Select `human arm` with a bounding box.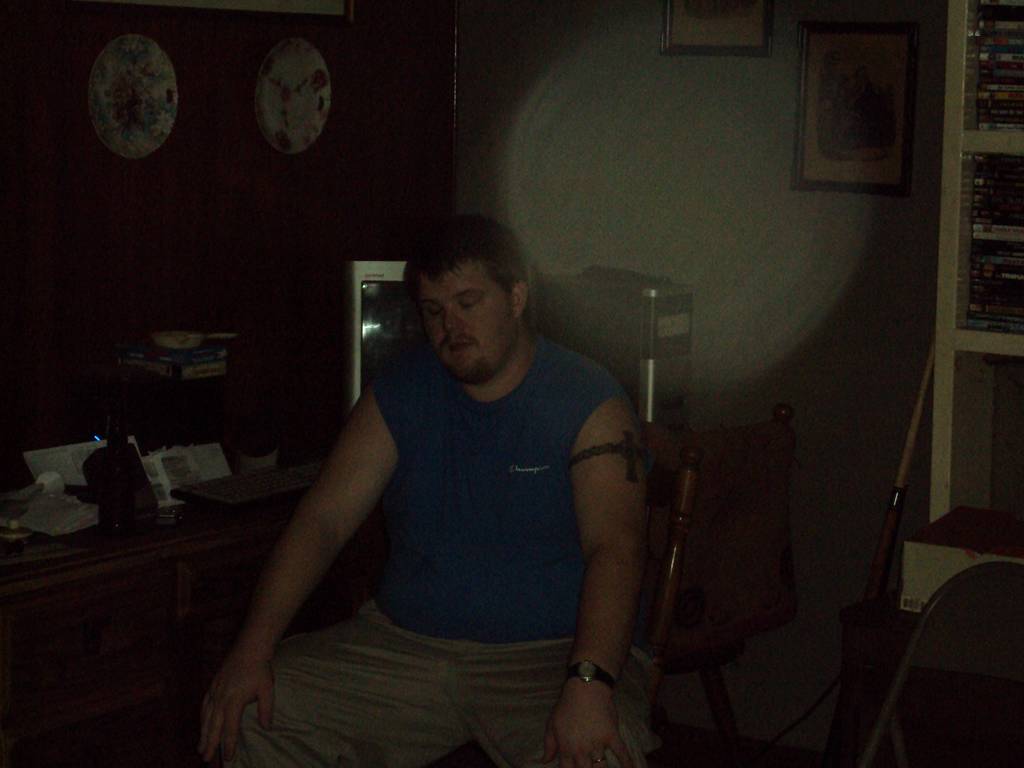
box(541, 400, 641, 767).
